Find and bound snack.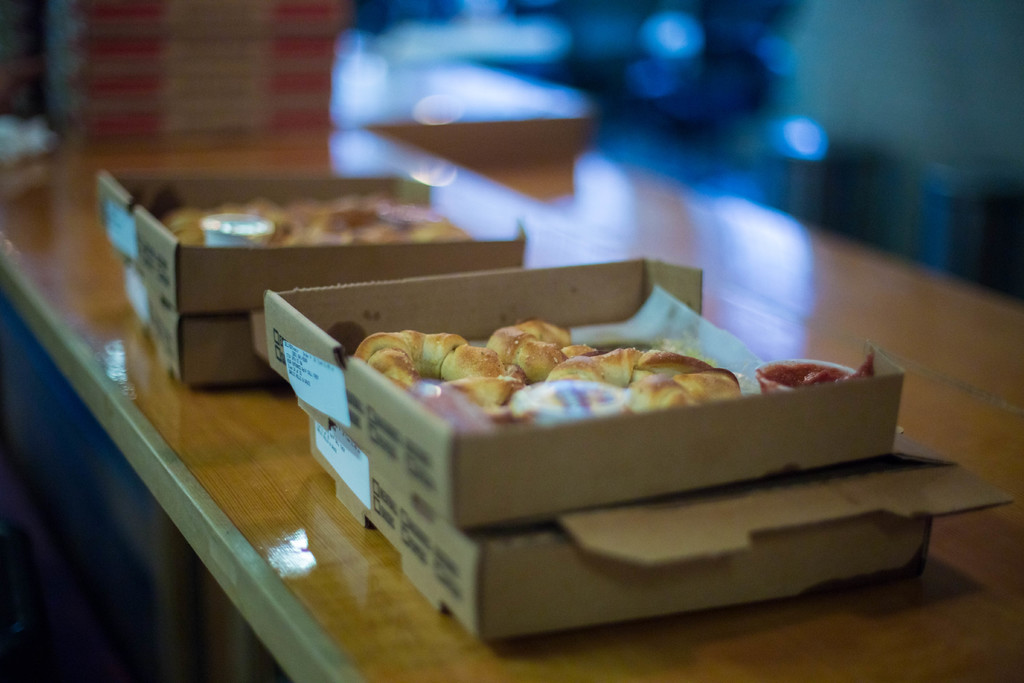
Bound: 353 321 529 415.
